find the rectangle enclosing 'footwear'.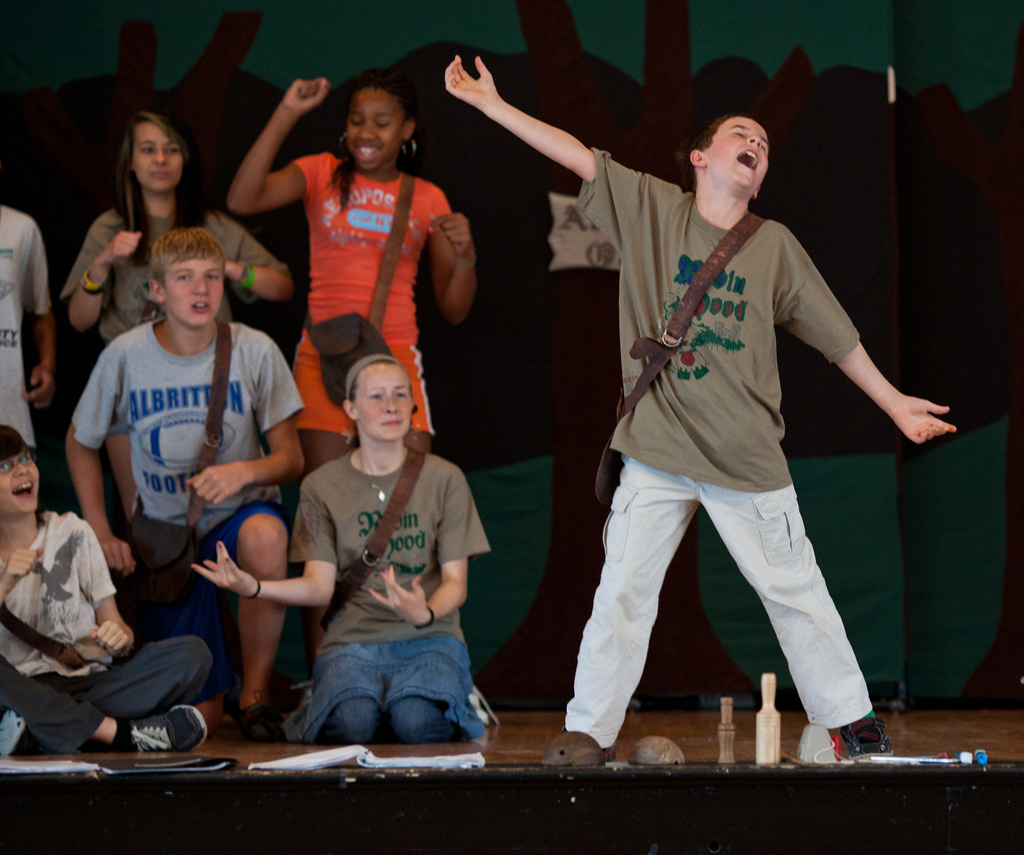
465/683/492/730.
